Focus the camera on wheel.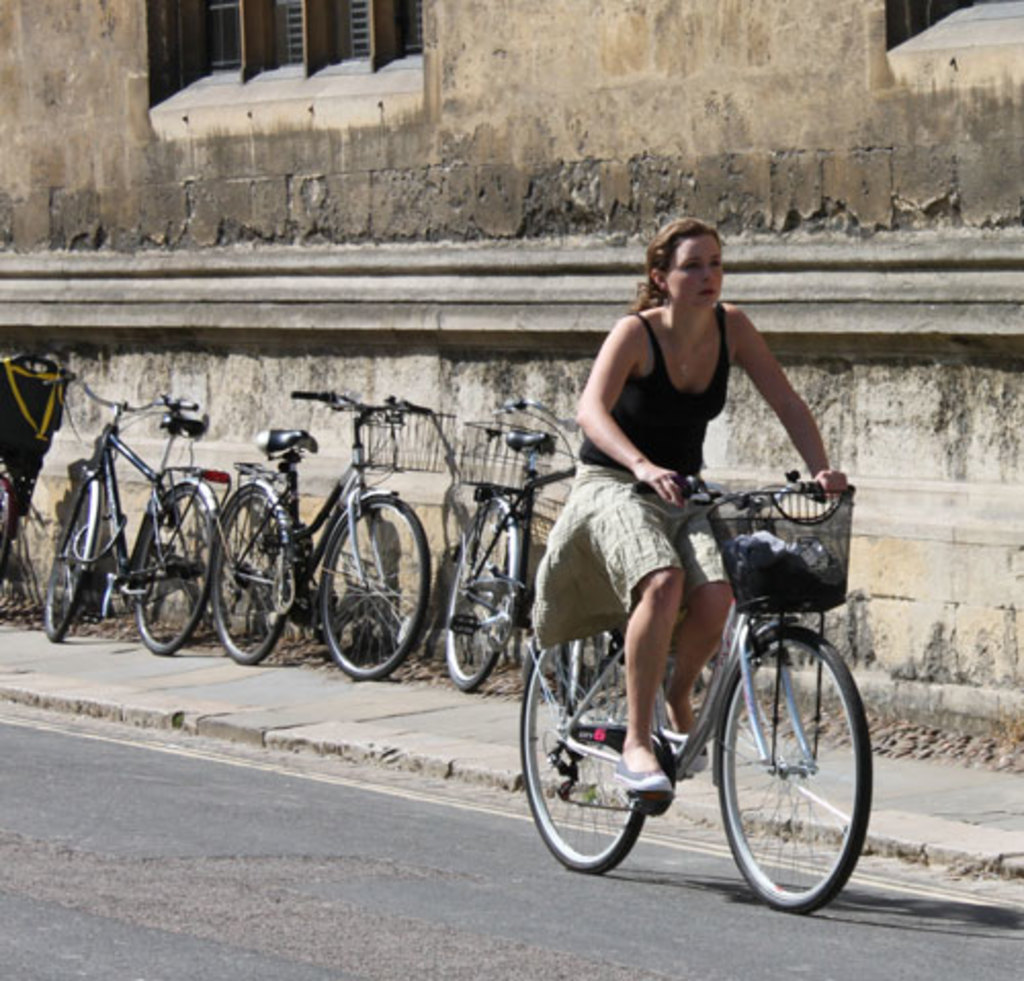
Focus region: (x1=211, y1=483, x2=289, y2=664).
